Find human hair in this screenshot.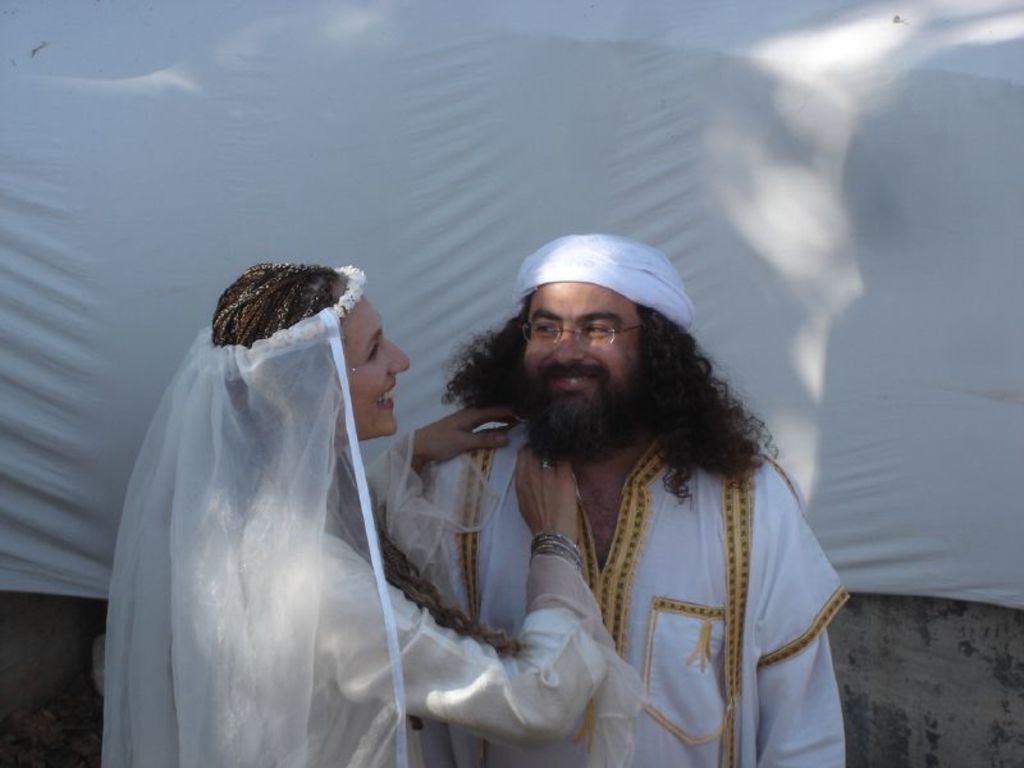
The bounding box for human hair is {"left": 209, "top": 259, "right": 529, "bottom": 648}.
